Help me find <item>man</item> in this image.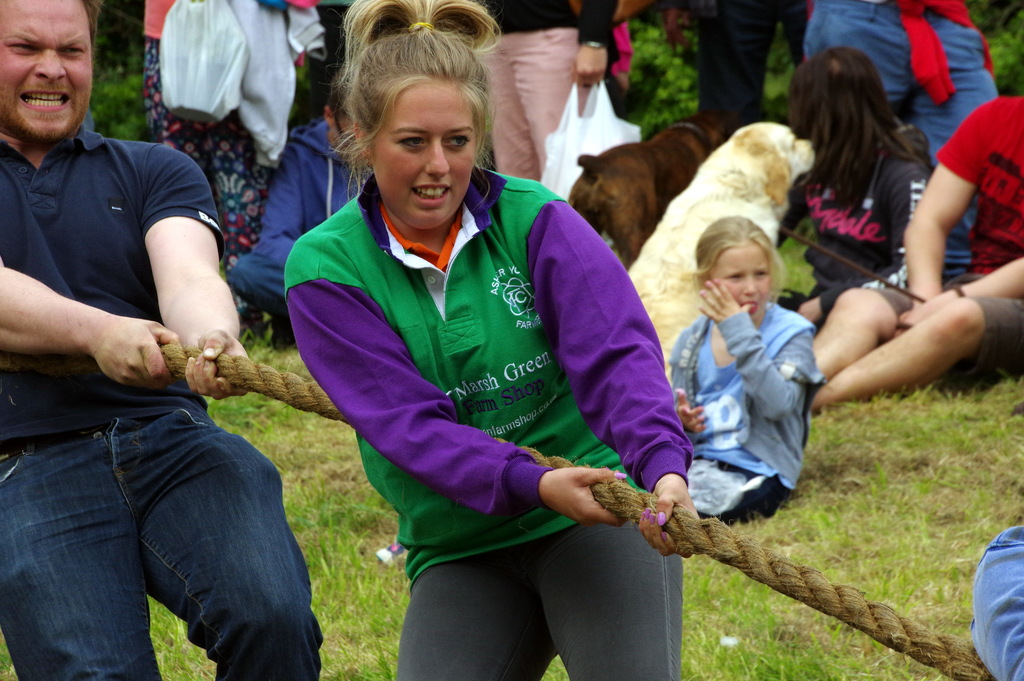
Found it: Rect(803, 94, 1023, 411).
